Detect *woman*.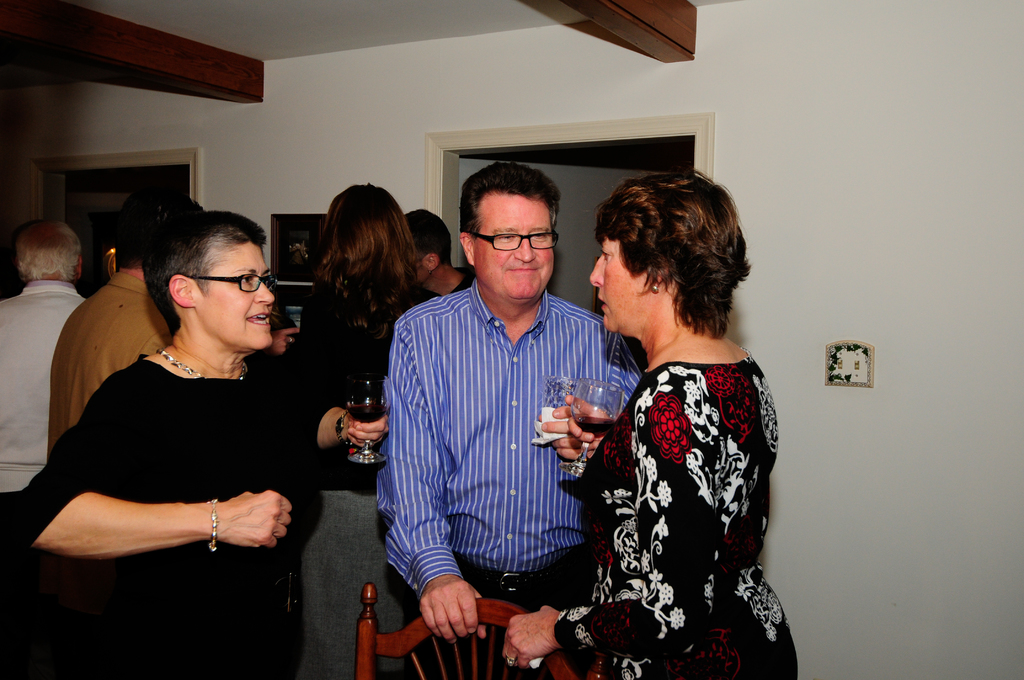
Detected at 10 206 387 679.
